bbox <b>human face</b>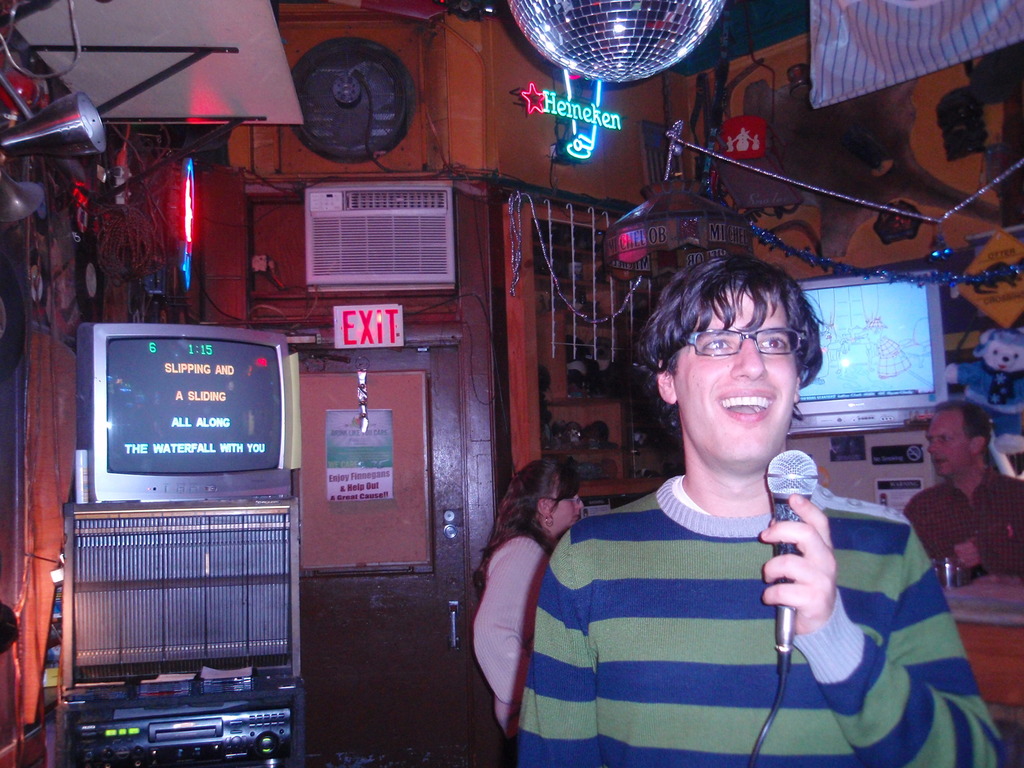
rect(926, 410, 972, 482)
